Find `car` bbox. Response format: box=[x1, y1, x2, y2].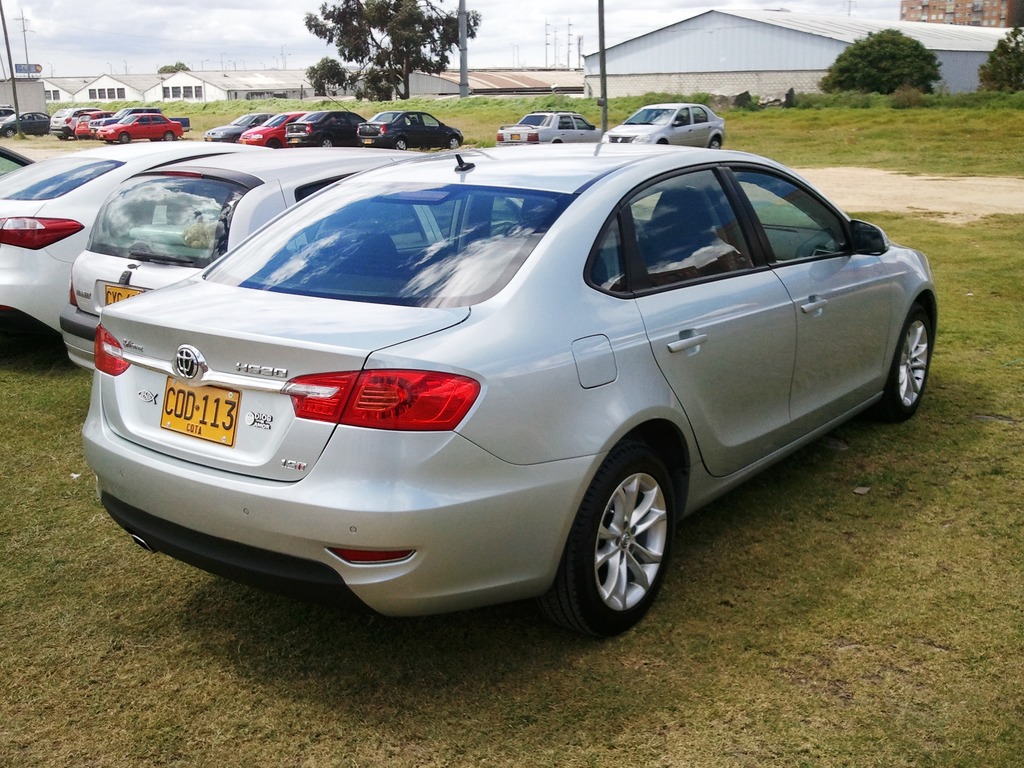
box=[204, 110, 282, 141].
